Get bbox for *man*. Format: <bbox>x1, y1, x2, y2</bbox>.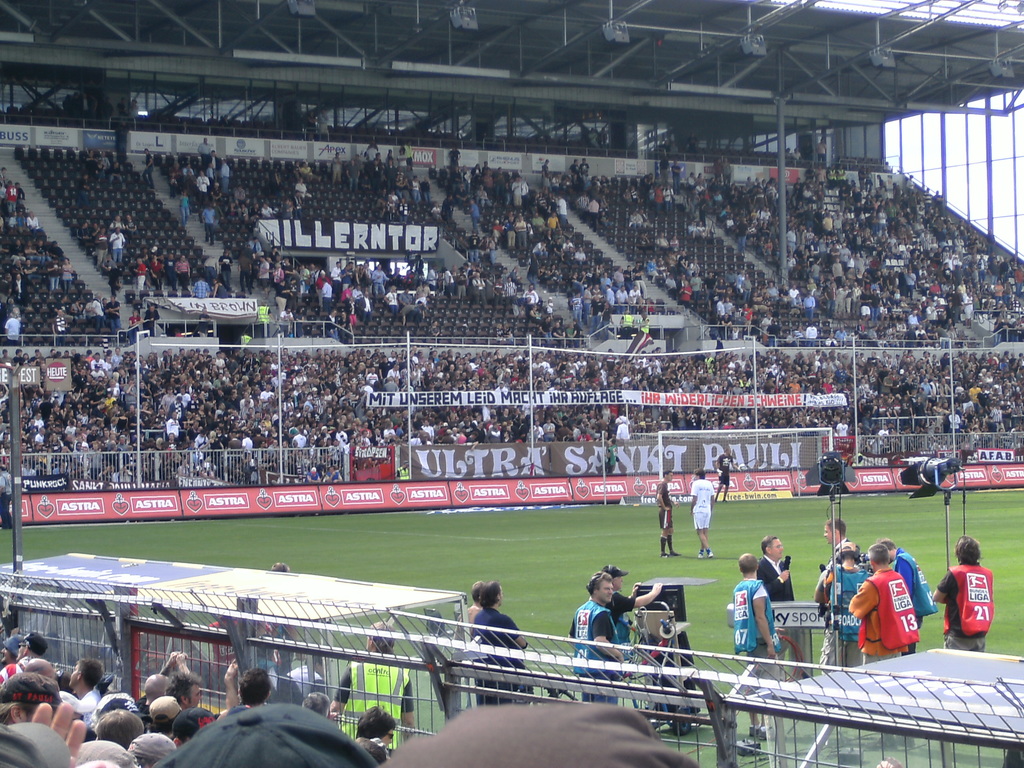
<bbox>124, 213, 140, 239</bbox>.
